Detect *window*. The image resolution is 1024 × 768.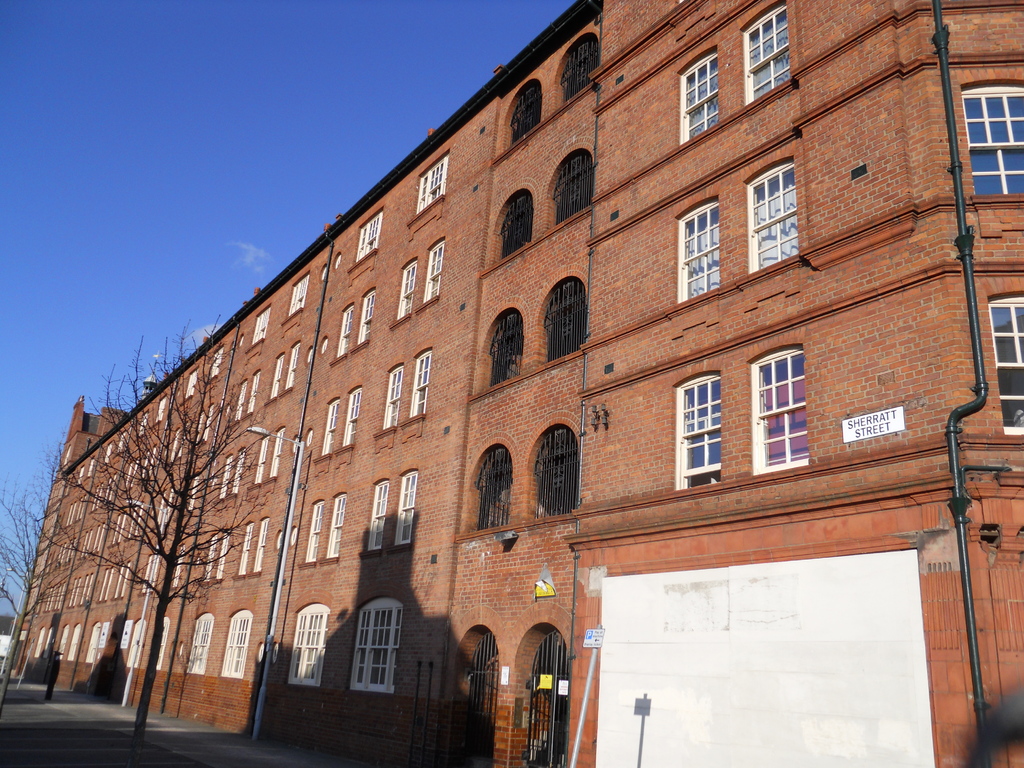
rect(954, 69, 1023, 199).
